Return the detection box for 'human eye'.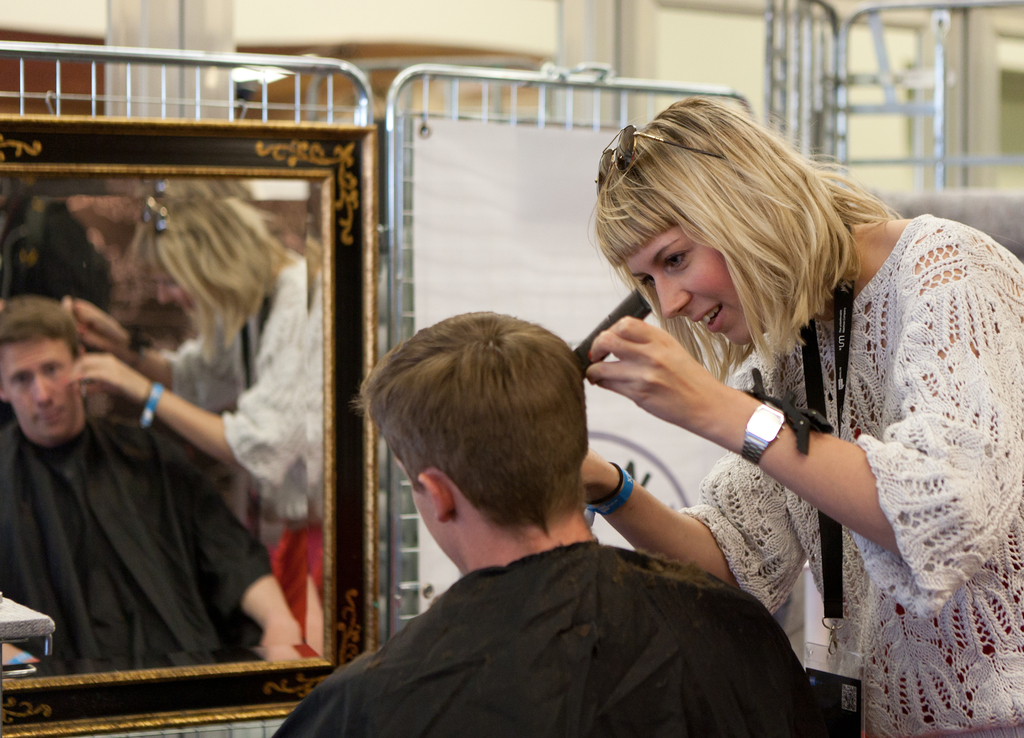
pyautogui.locateOnScreen(657, 247, 694, 271).
